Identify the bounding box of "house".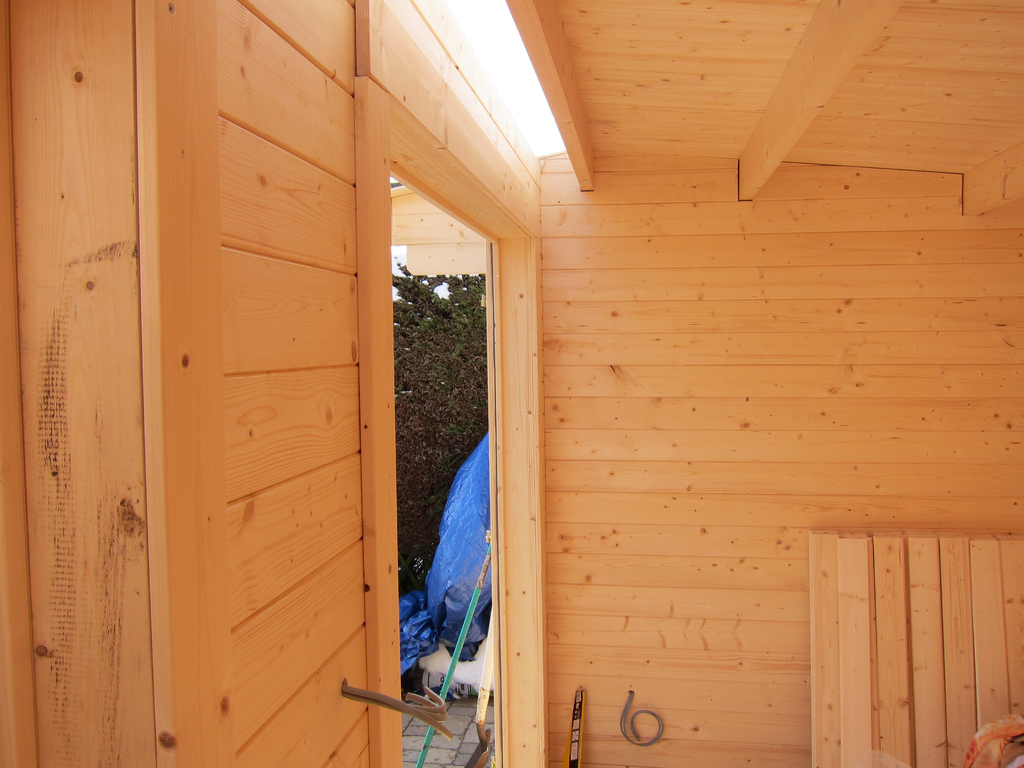
{"left": 0, "top": 0, "right": 1023, "bottom": 765}.
